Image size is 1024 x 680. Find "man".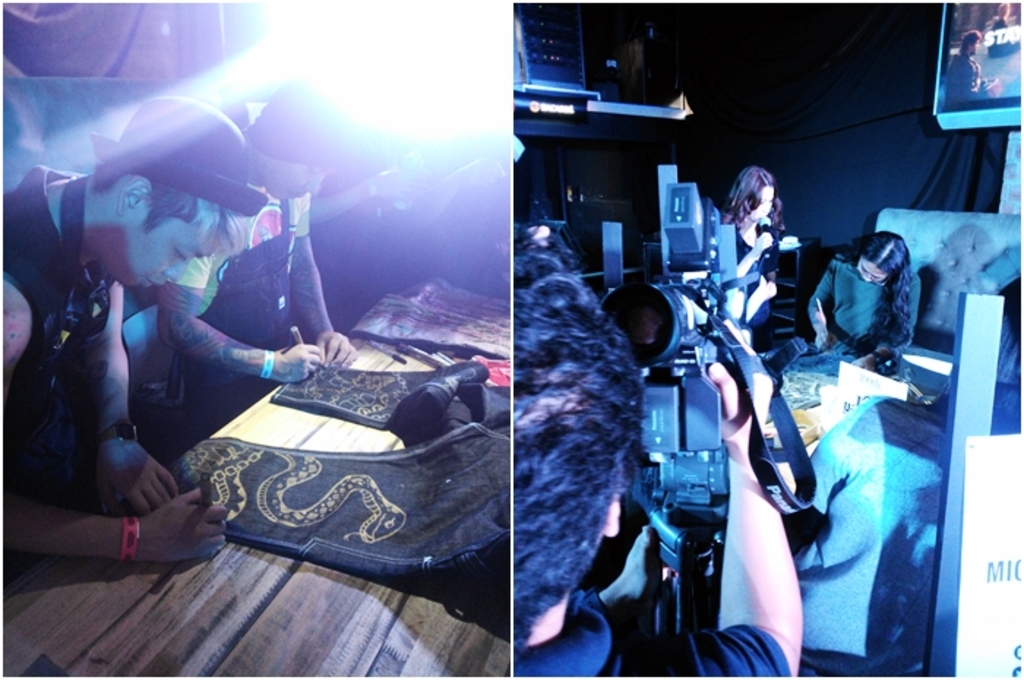
<bbox>184, 86, 427, 405</bbox>.
